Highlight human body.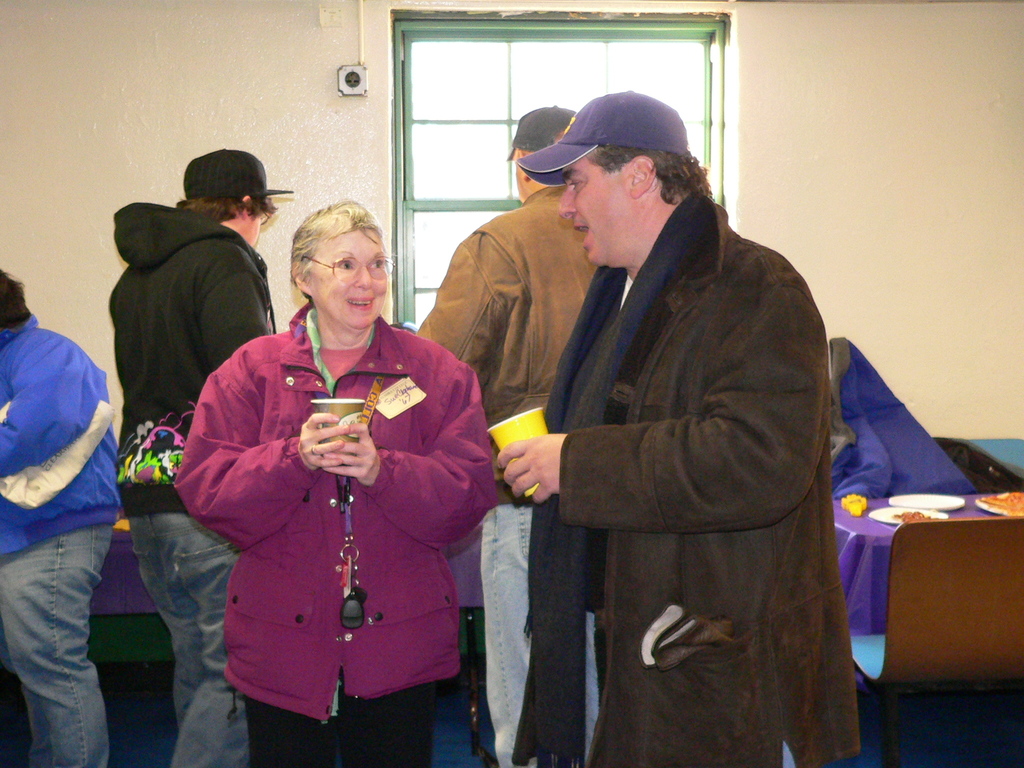
Highlighted region: 175/309/499/767.
